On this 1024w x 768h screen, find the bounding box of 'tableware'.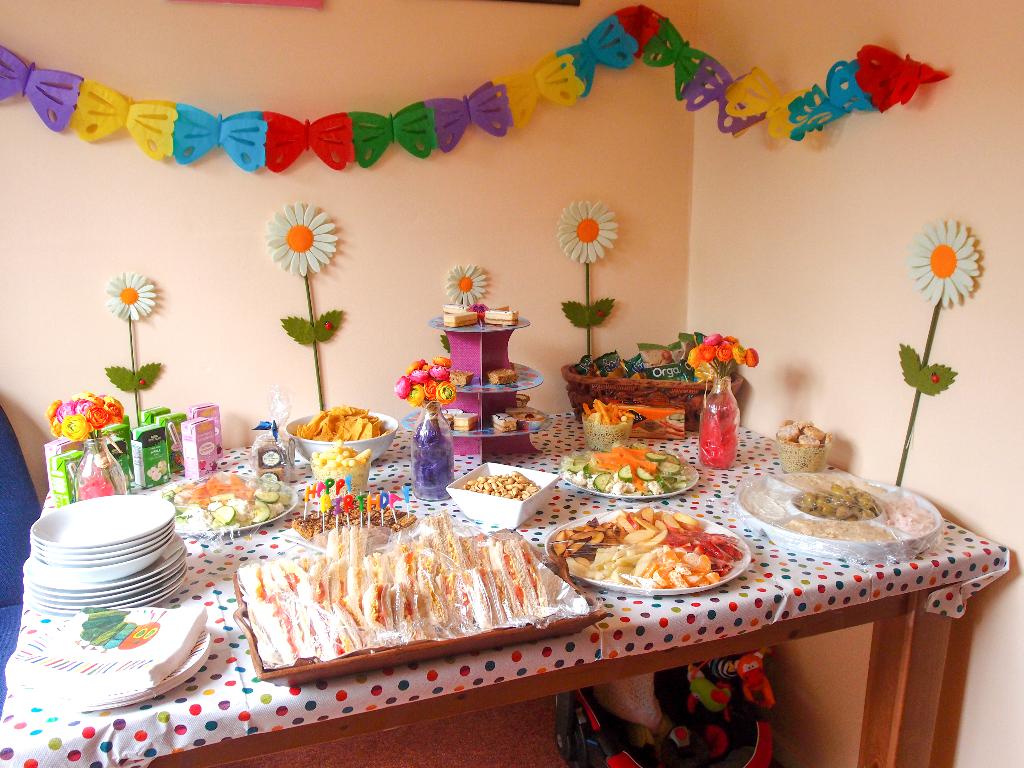
Bounding box: detection(537, 507, 755, 595).
